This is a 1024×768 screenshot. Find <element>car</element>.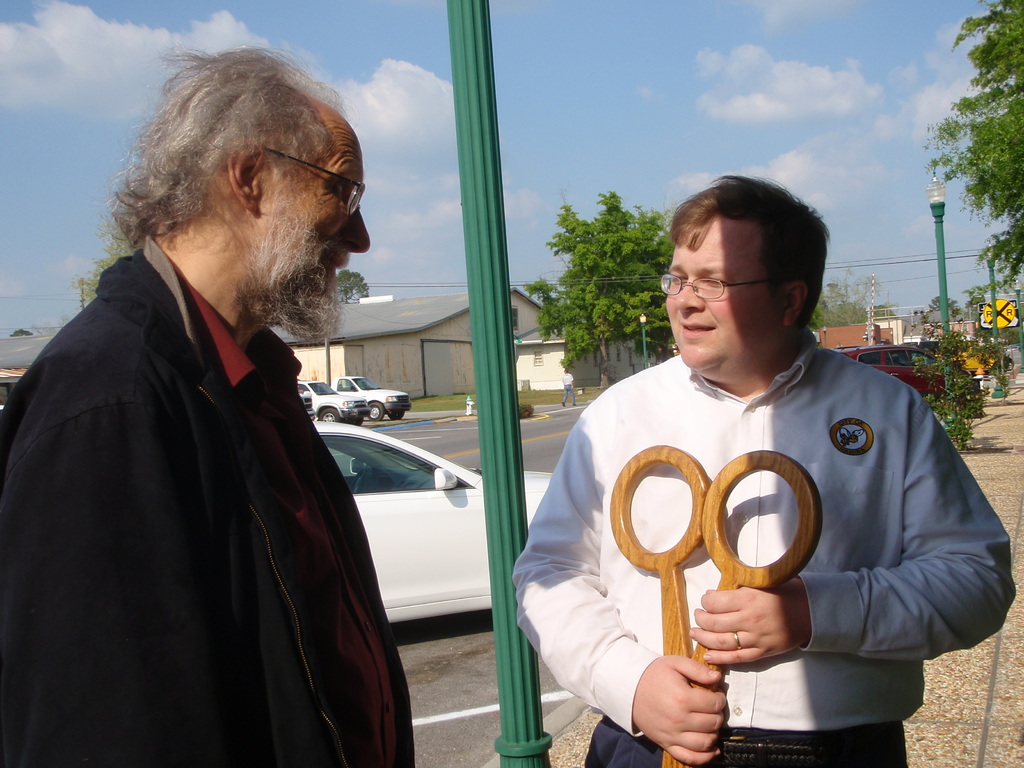
Bounding box: 297,382,366,431.
